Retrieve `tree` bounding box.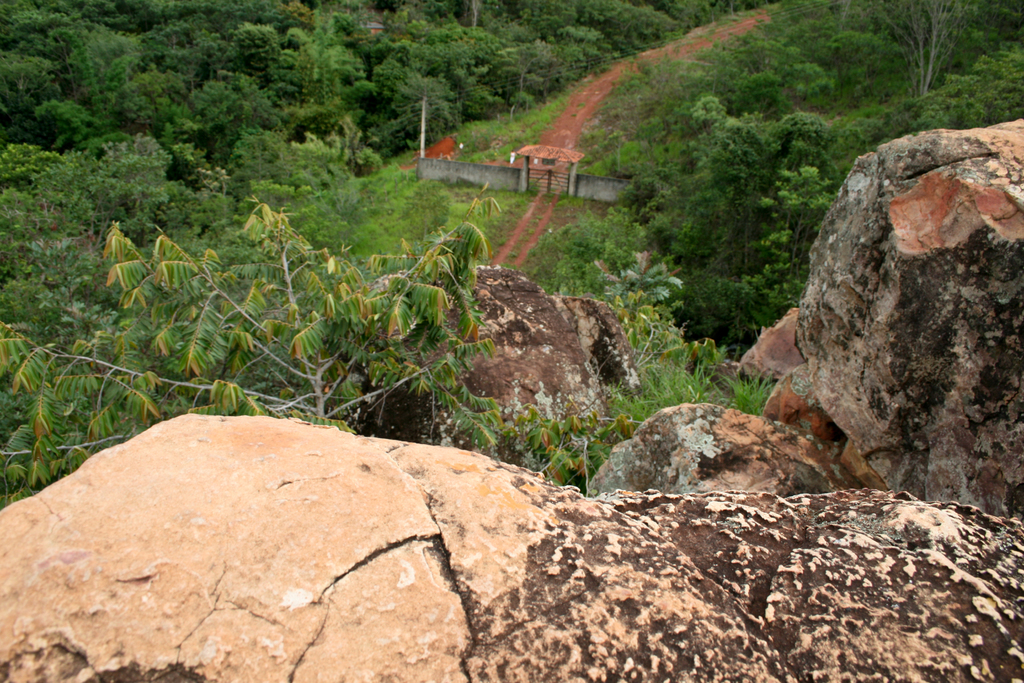
Bounding box: <bbox>0, 204, 650, 503</bbox>.
